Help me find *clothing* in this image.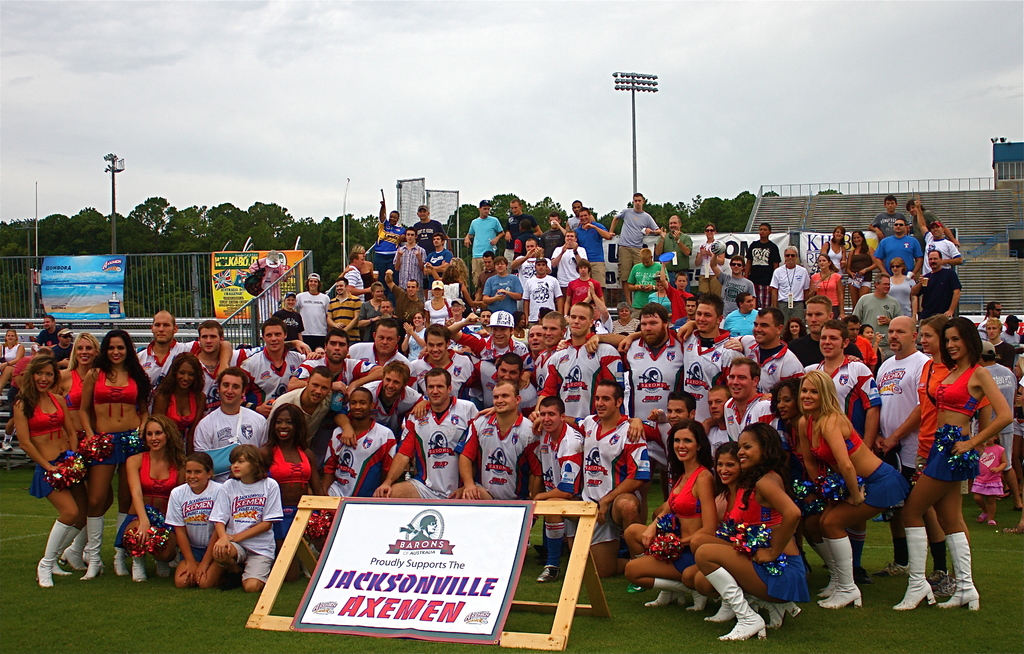
Found it: rect(918, 264, 960, 323).
